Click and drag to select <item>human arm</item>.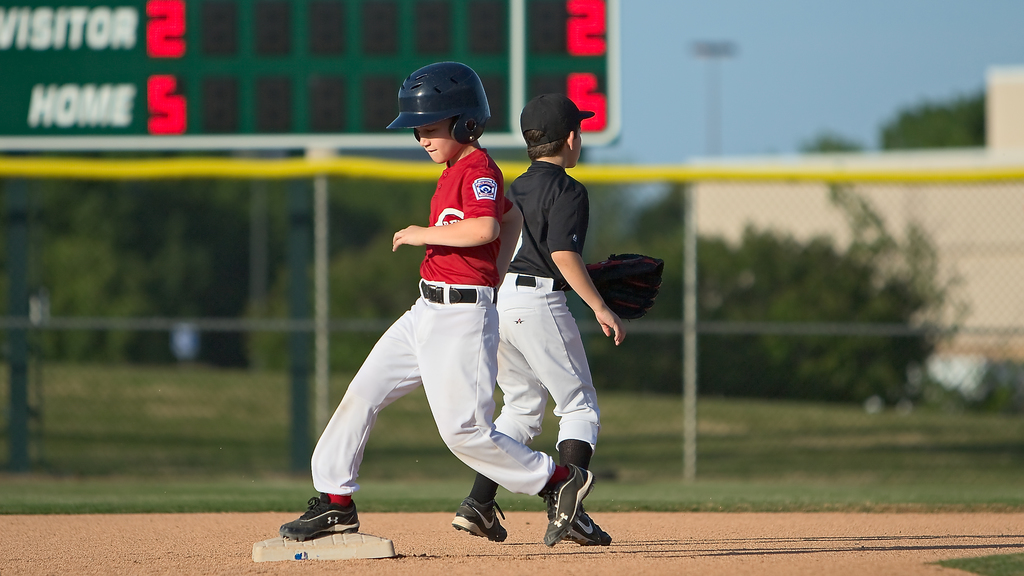
Selection: 539, 168, 628, 348.
